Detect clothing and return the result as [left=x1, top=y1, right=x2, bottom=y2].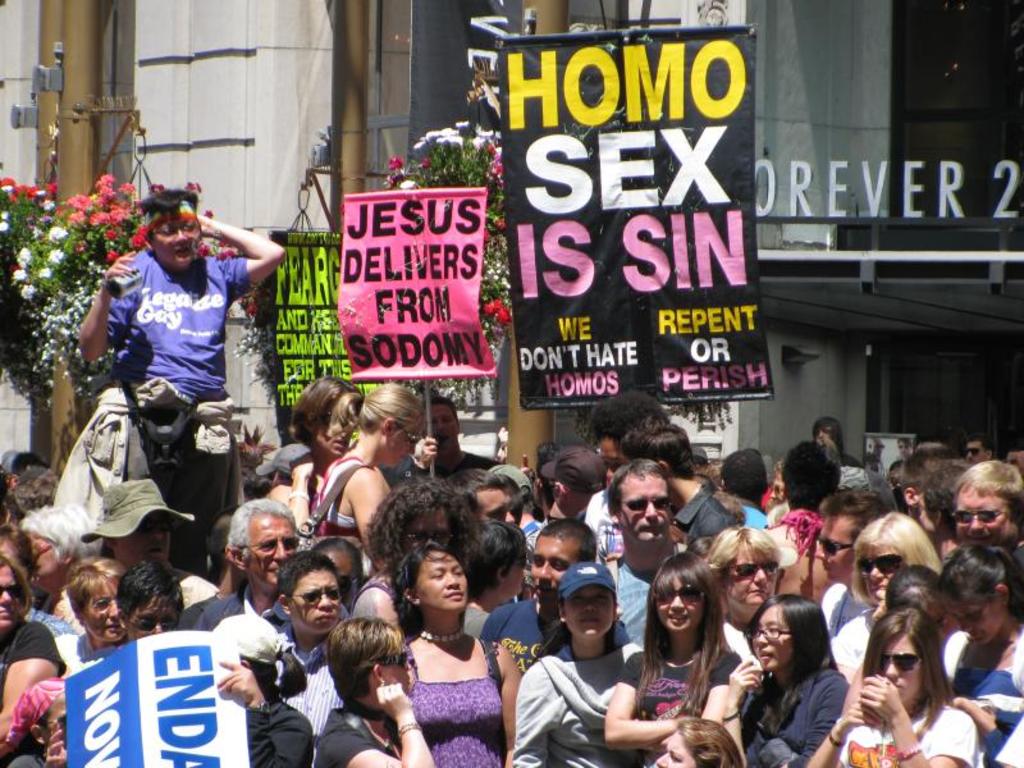
[left=484, top=594, right=545, bottom=669].
